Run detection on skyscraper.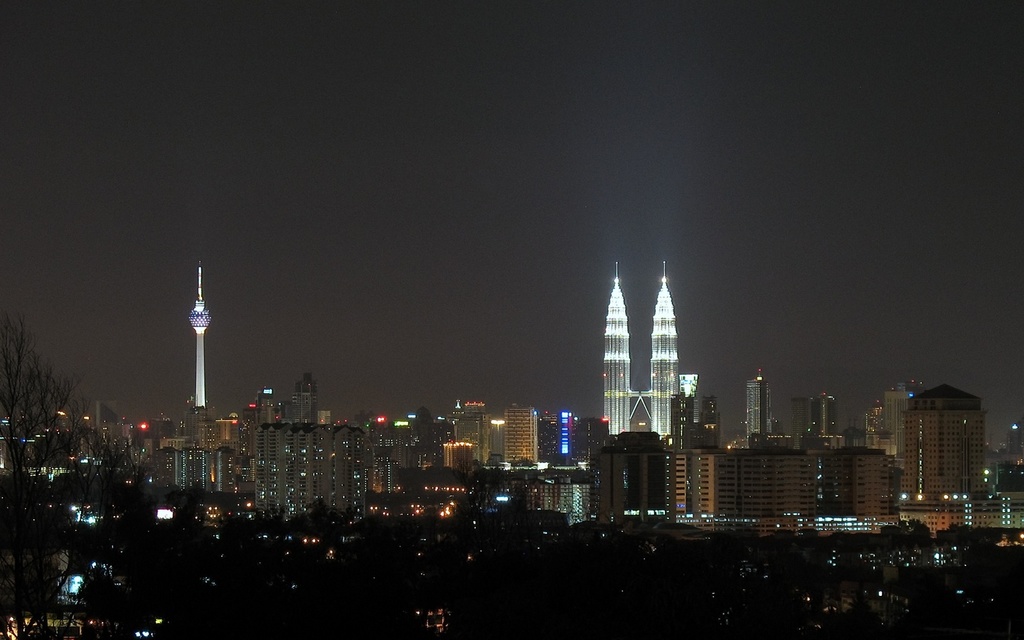
Result: <box>695,391,722,442</box>.
